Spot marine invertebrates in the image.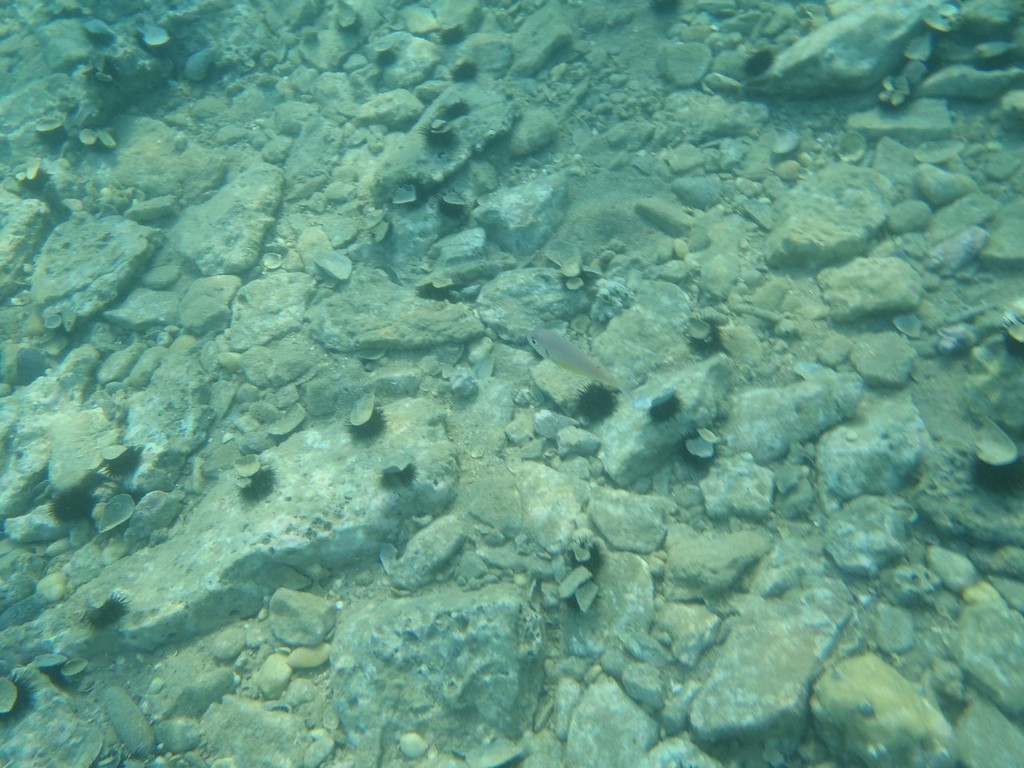
marine invertebrates found at pyautogui.locateOnScreen(50, 474, 103, 526).
